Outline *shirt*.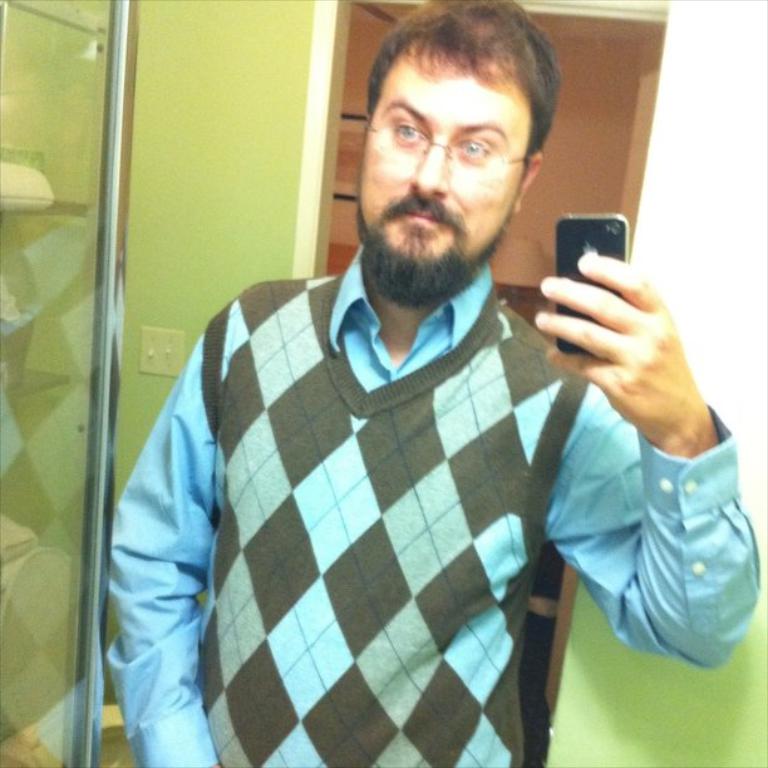
Outline: bbox=[104, 242, 758, 767].
